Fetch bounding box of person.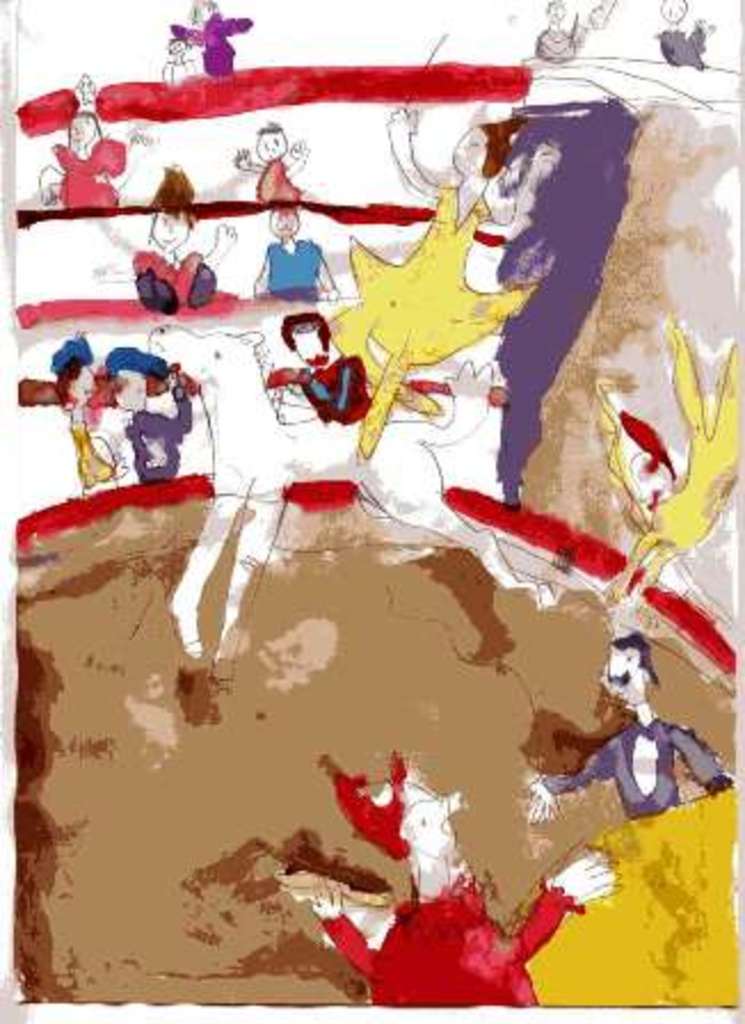
Bbox: bbox=(295, 754, 628, 1006).
